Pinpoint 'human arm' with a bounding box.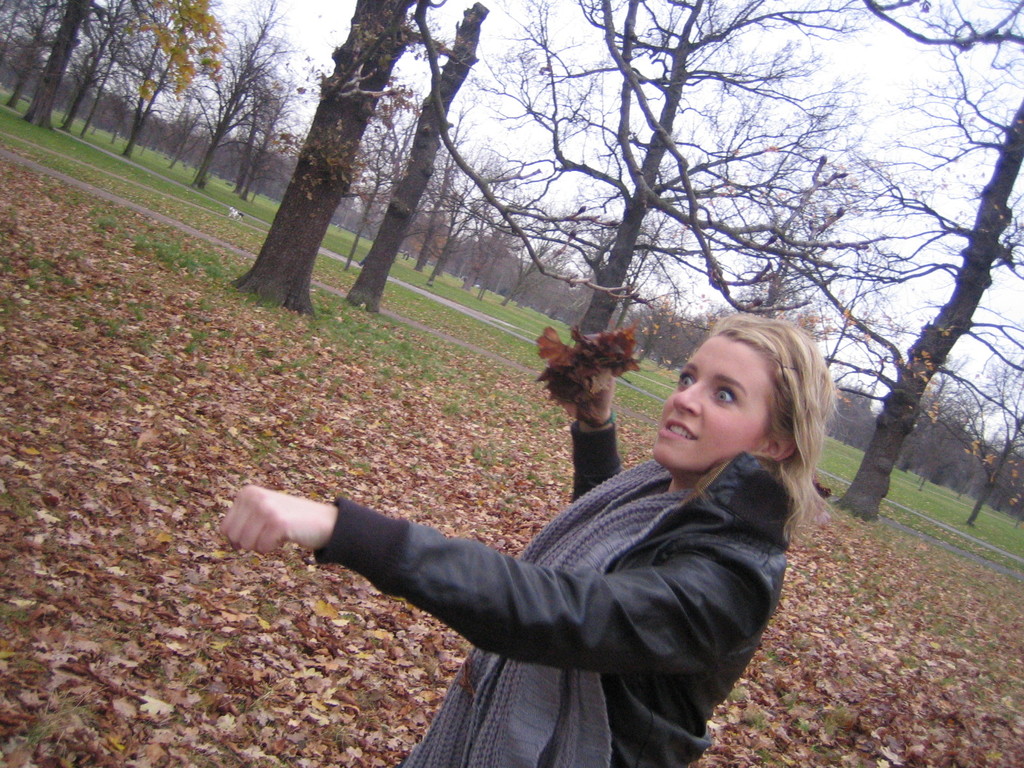
bbox=[557, 374, 626, 502].
